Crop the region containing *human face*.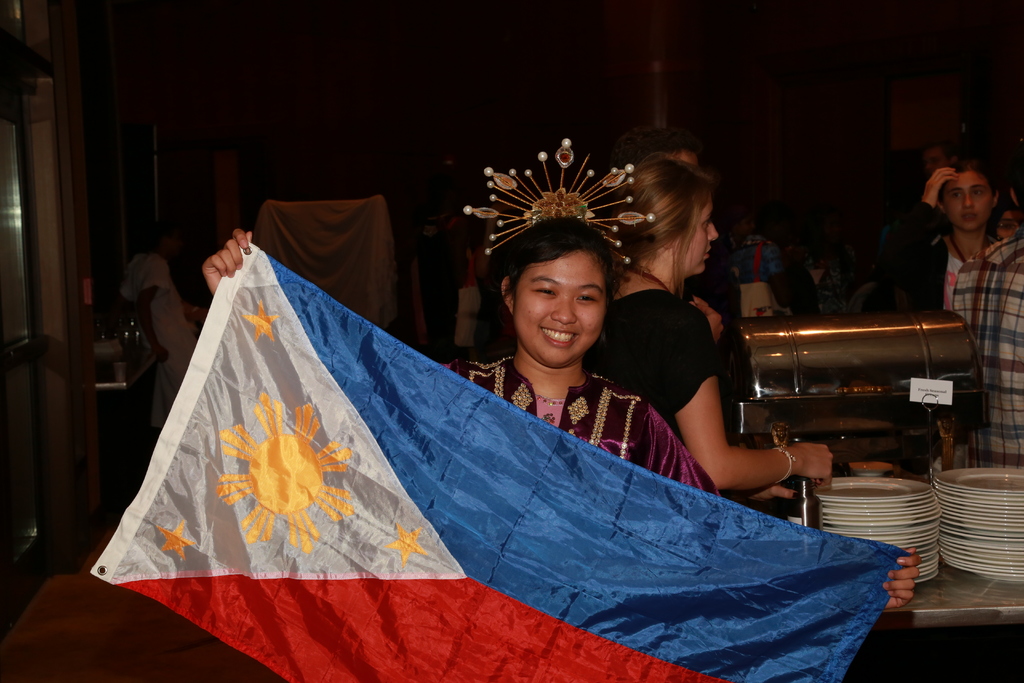
Crop region: {"x1": 509, "y1": 245, "x2": 607, "y2": 365}.
